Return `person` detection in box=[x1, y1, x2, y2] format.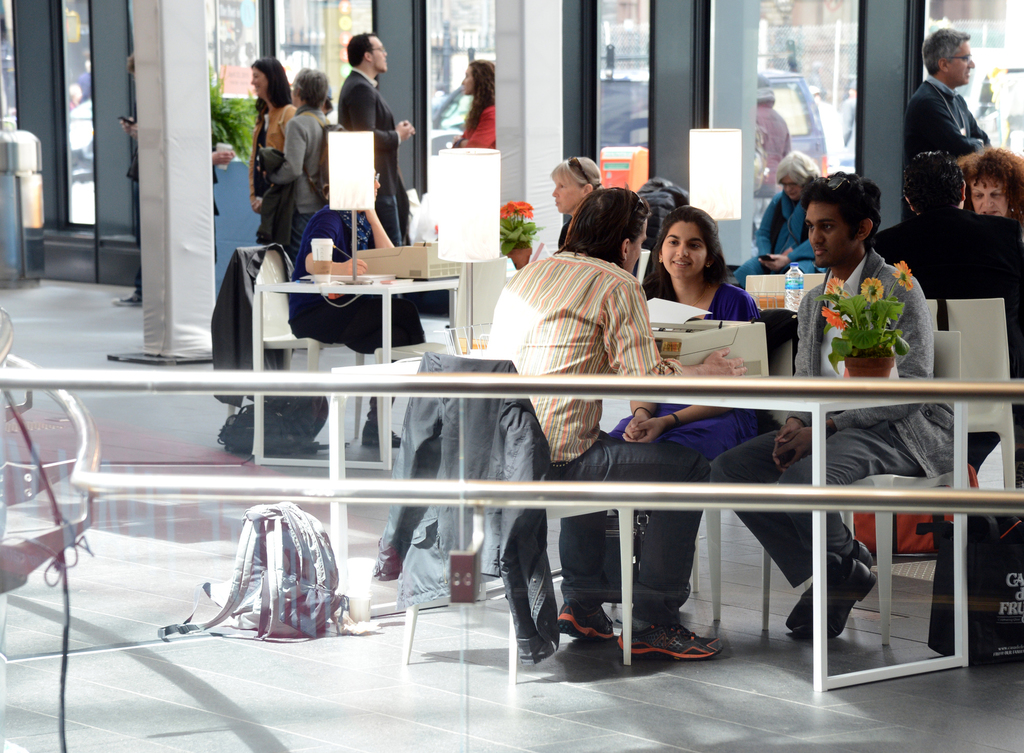
box=[715, 166, 962, 647].
